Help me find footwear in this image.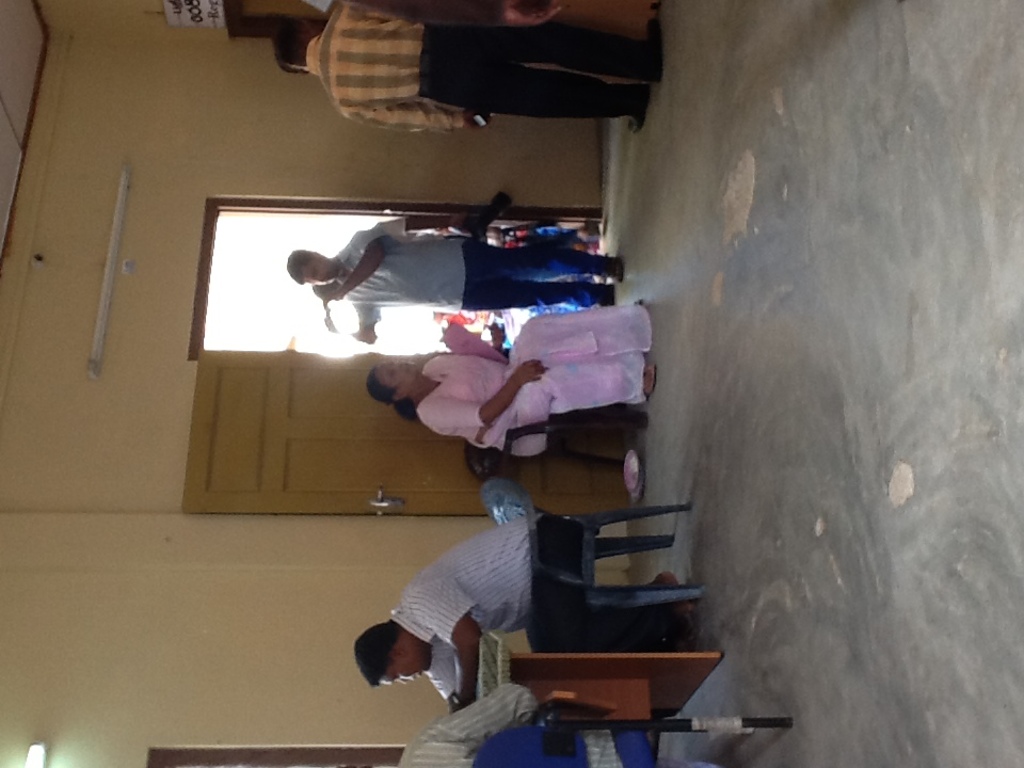
Found it: x1=608 y1=254 x2=622 y2=283.
